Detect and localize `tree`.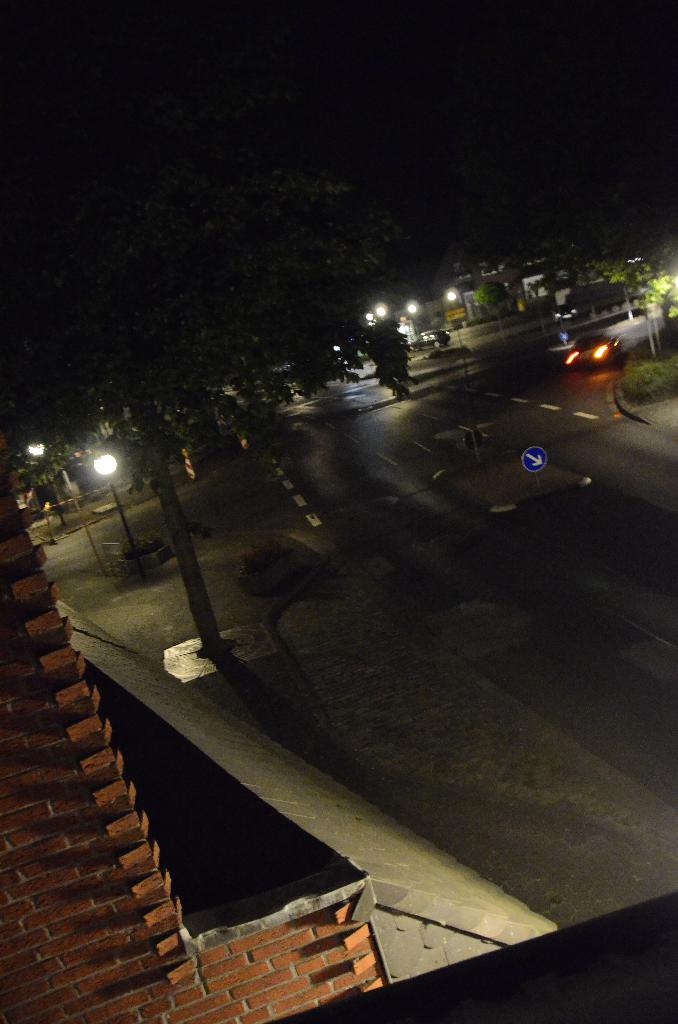
Localized at box(622, 249, 677, 357).
